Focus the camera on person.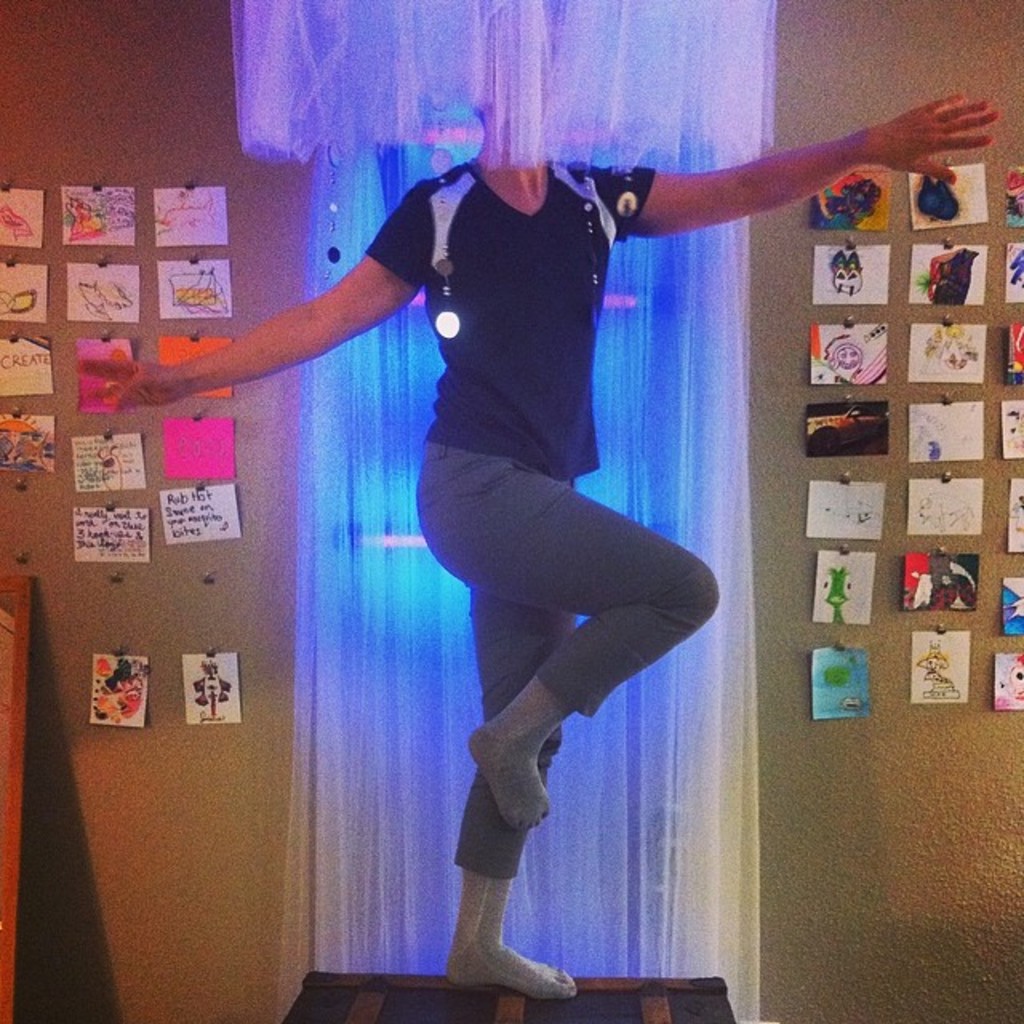
Focus region: box=[82, 21, 1003, 992].
